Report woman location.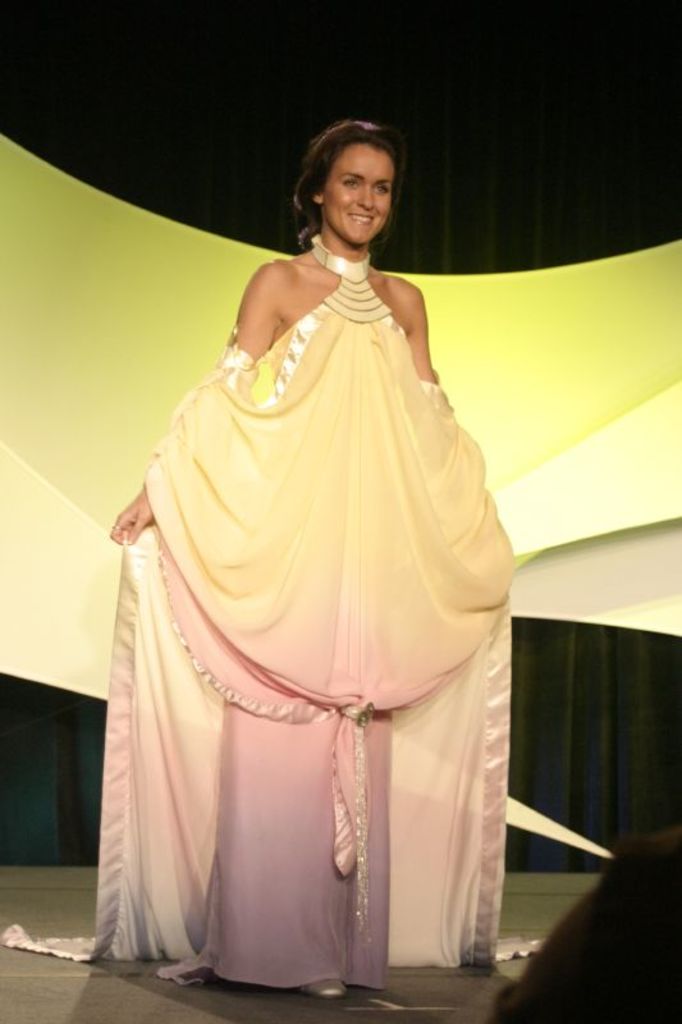
Report: 99/123/535/1009.
